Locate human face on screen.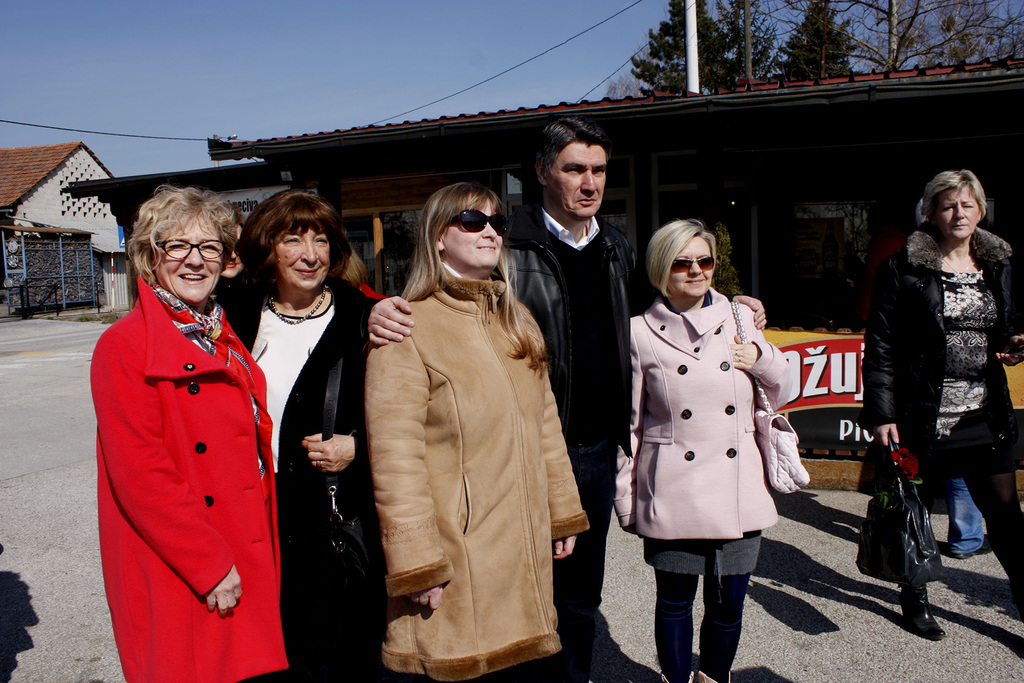
On screen at [156,213,221,304].
